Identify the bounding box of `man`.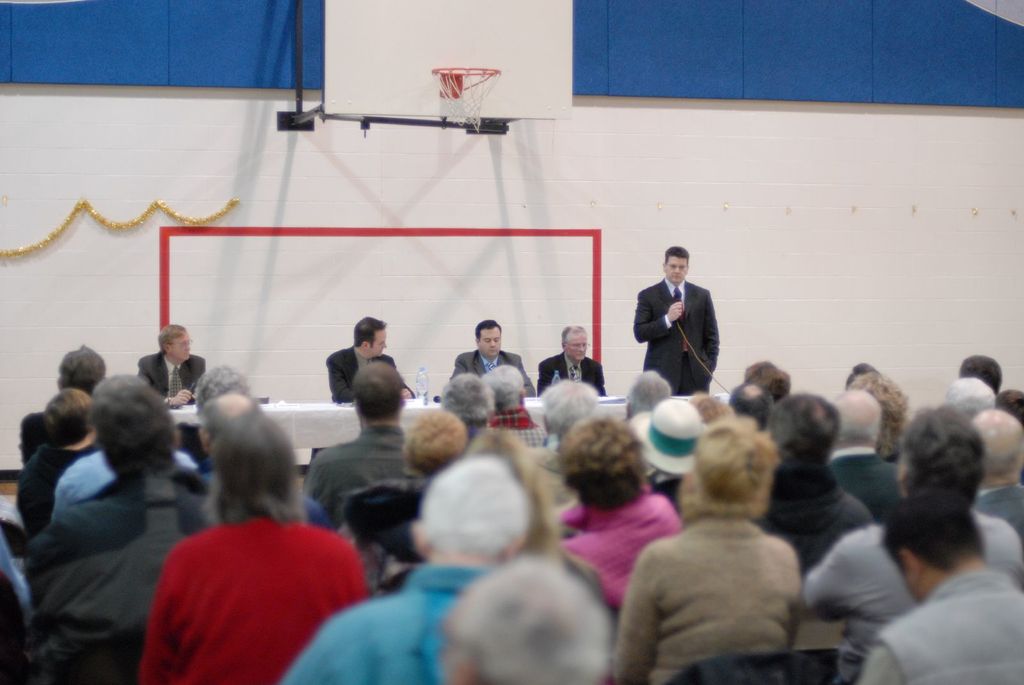
pyautogui.locateOnScreen(301, 358, 426, 521).
